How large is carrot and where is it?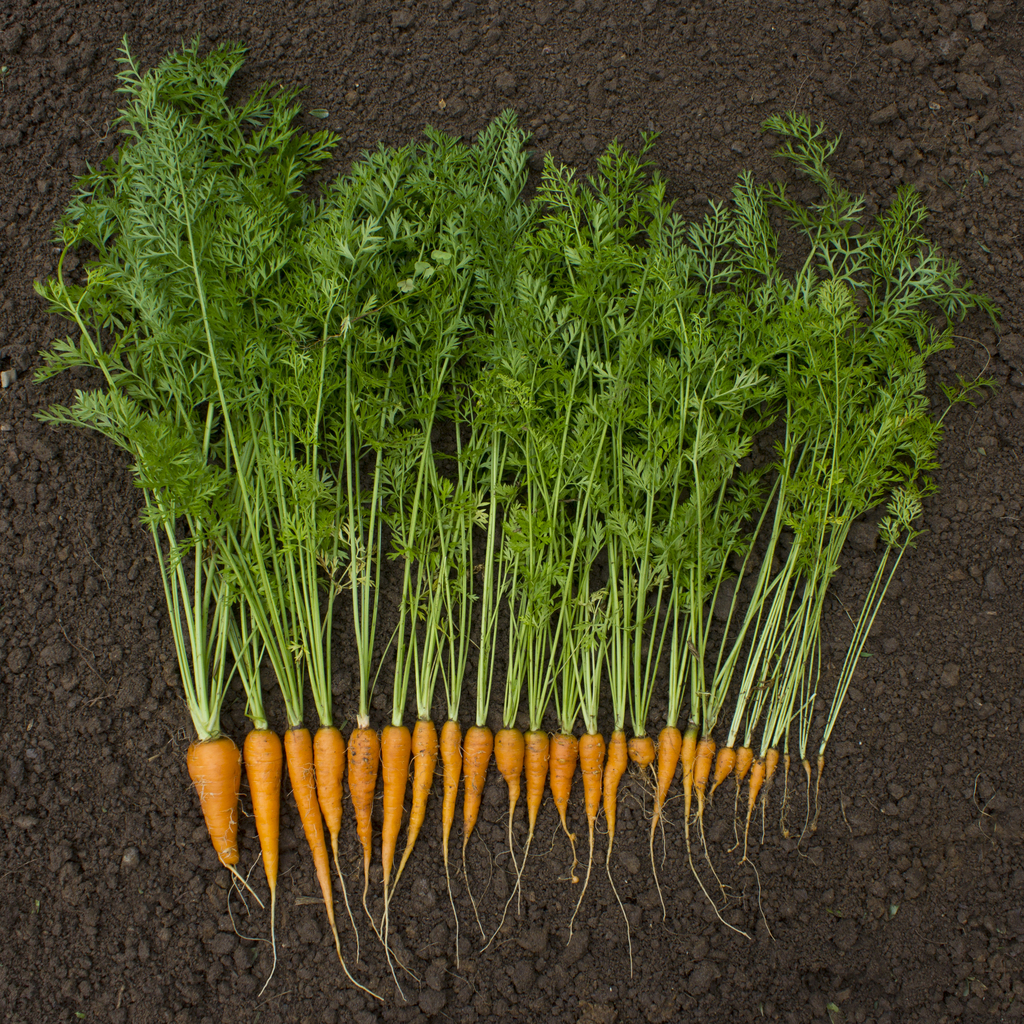
Bounding box: x1=543 y1=735 x2=578 y2=836.
